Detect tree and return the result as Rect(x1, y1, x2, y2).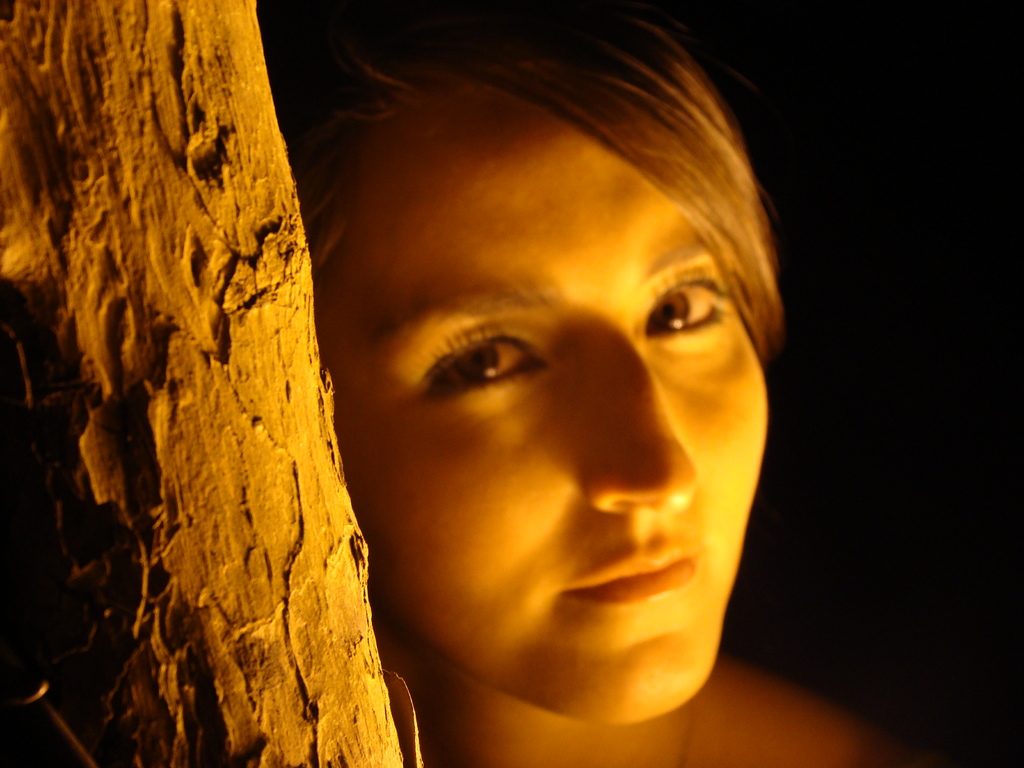
Rect(0, 0, 424, 767).
